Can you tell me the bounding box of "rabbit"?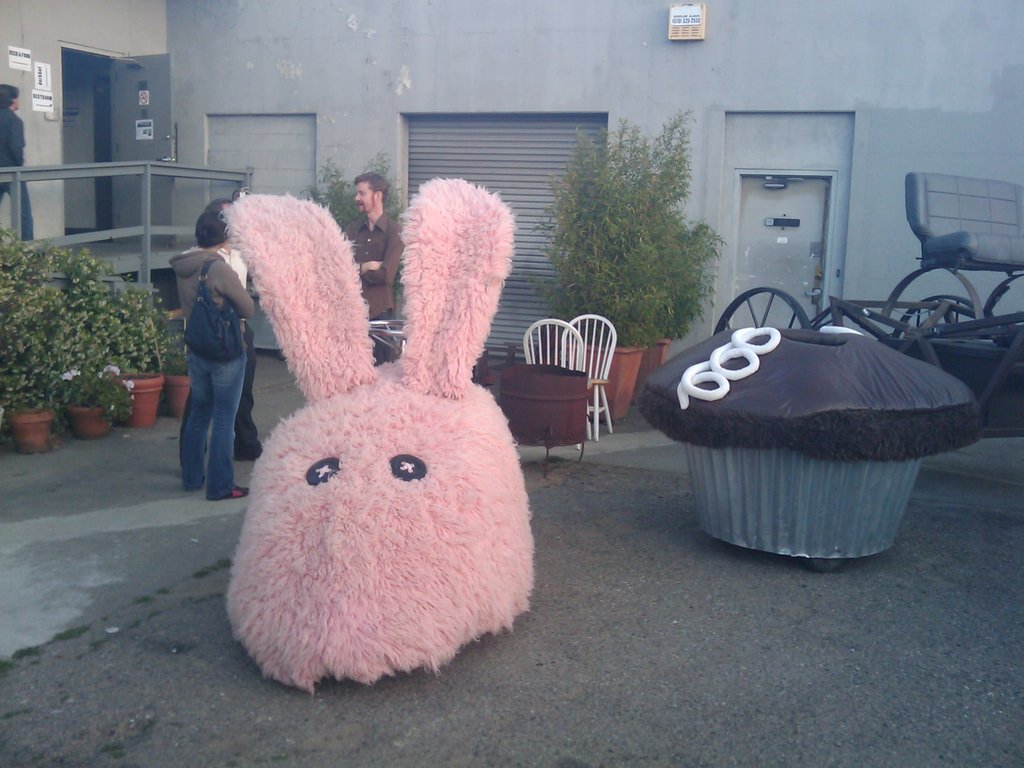
(left=223, top=172, right=541, bottom=691).
